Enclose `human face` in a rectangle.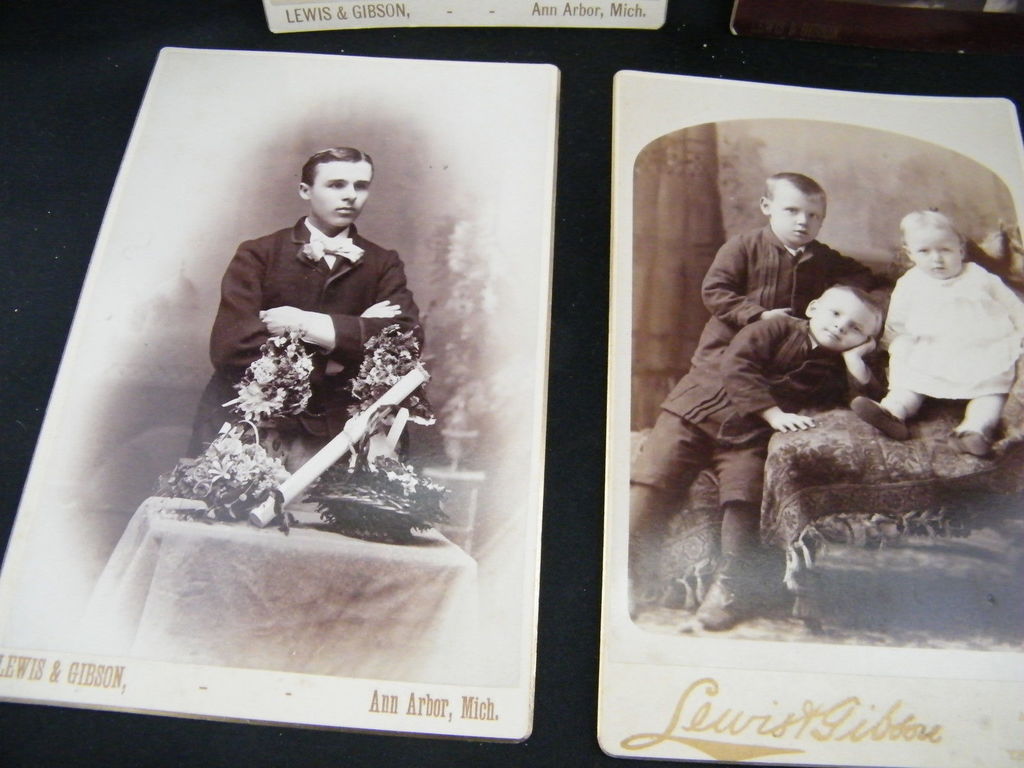
[left=814, top=305, right=863, bottom=345].
